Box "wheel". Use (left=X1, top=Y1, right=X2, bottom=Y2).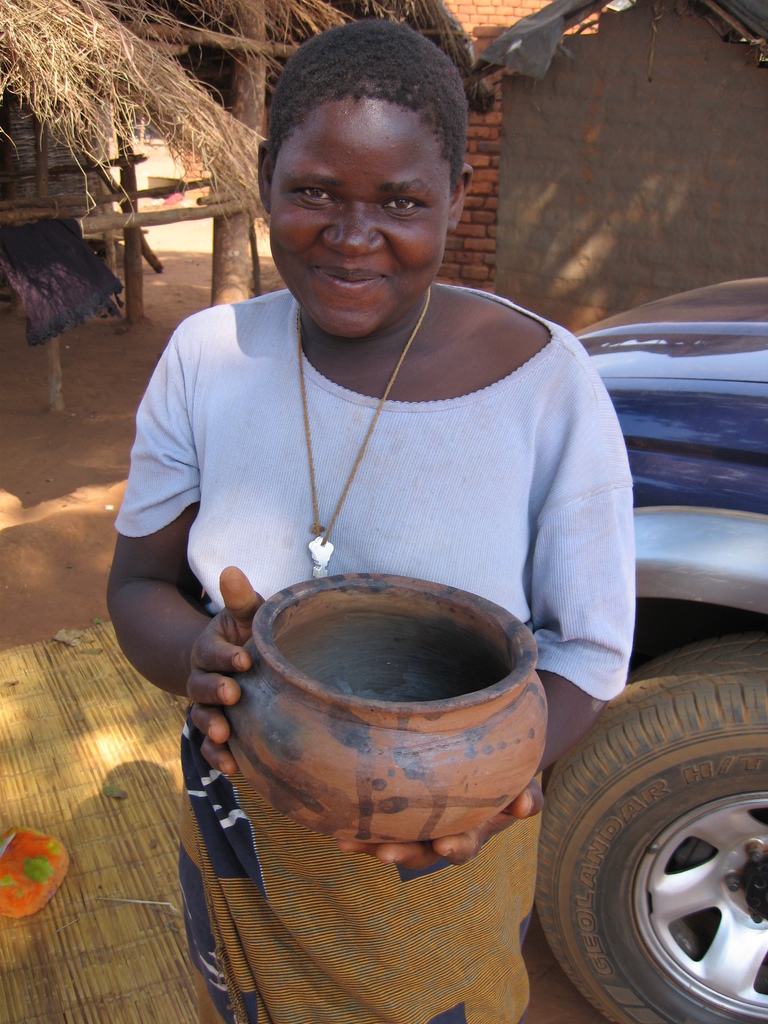
(left=522, top=638, right=751, bottom=1015).
